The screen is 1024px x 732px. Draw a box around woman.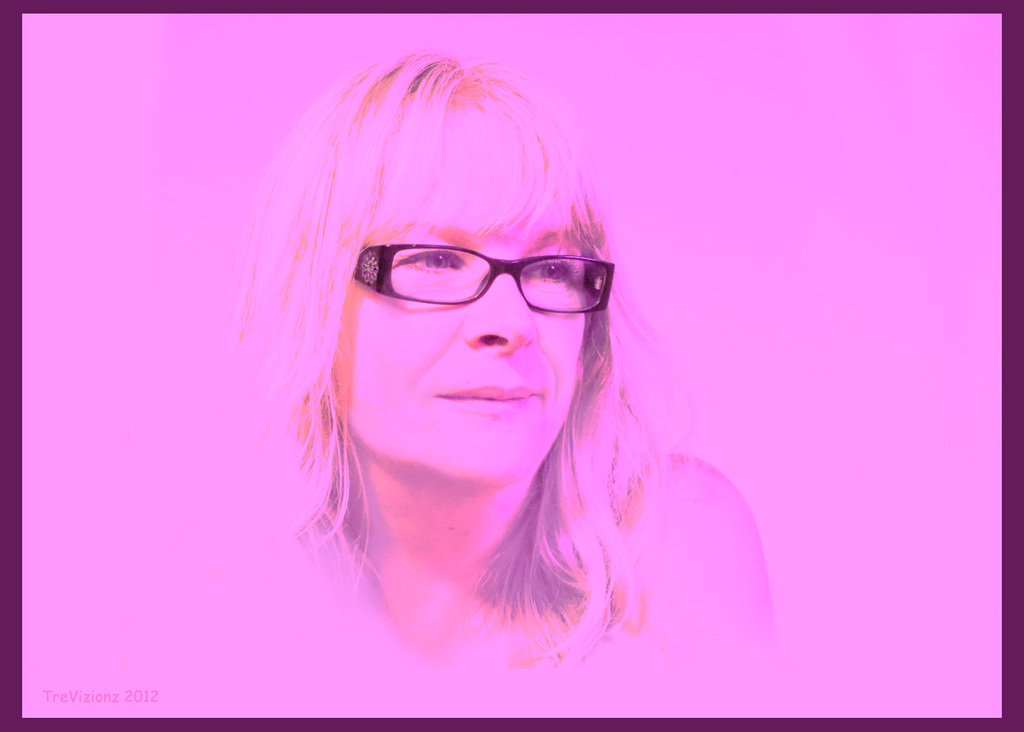
Rect(207, 51, 782, 690).
